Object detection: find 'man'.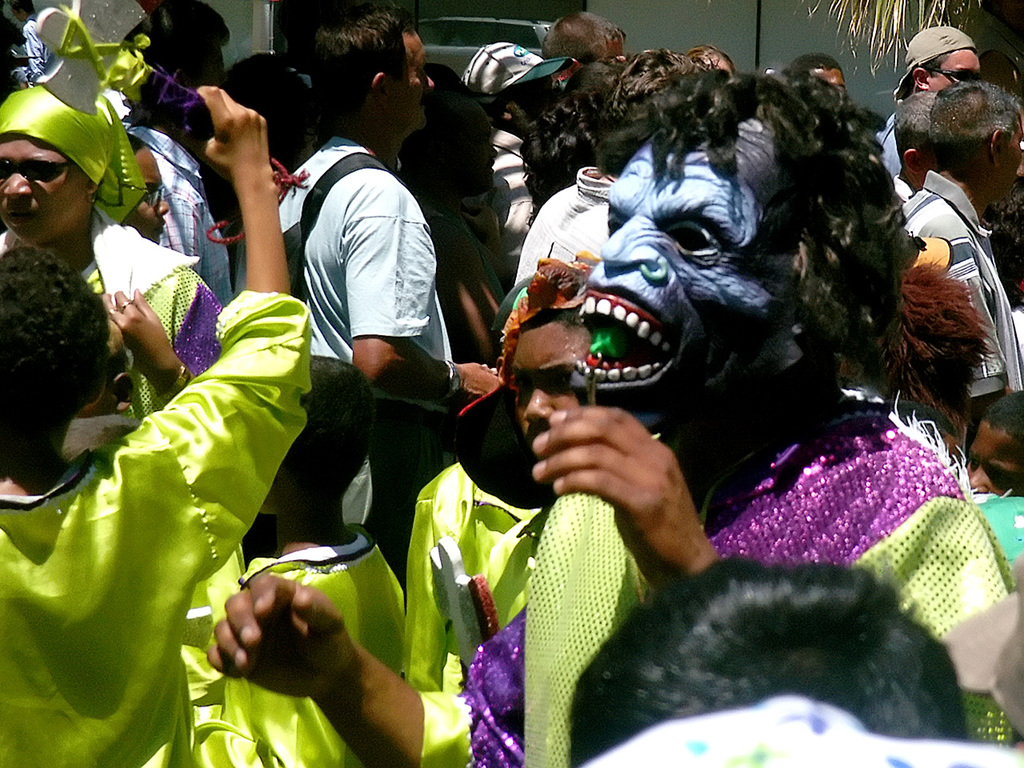
pyautogui.locateOnScreen(275, 6, 502, 413).
